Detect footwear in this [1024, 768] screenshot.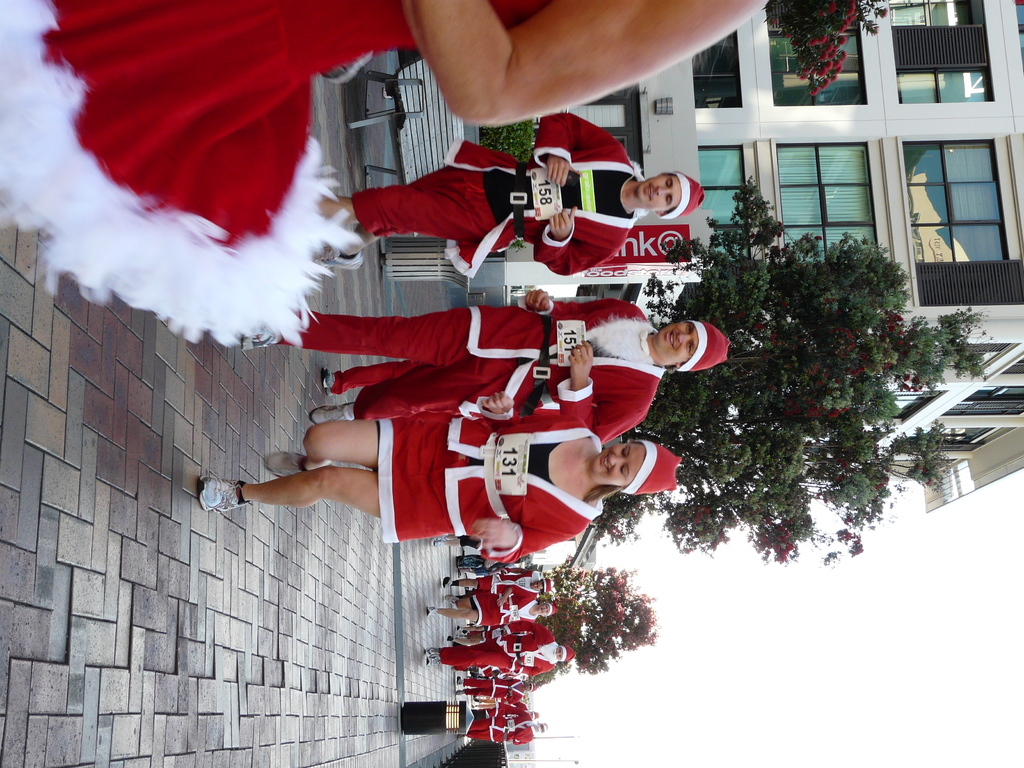
Detection: 457:691:465:695.
